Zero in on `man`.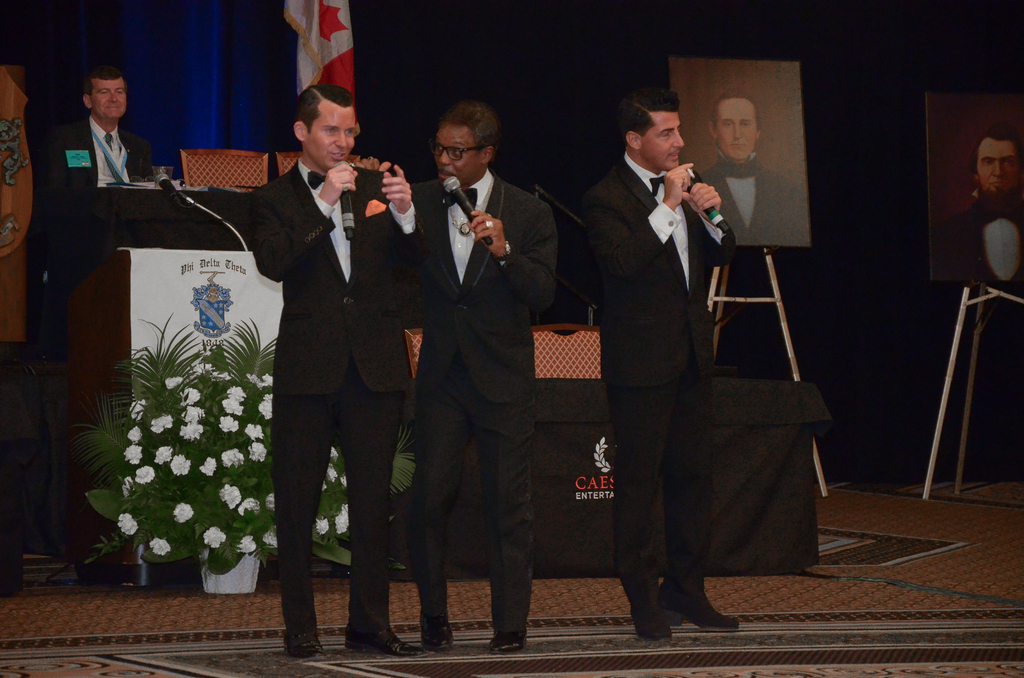
Zeroed in: x1=37 y1=65 x2=154 y2=360.
